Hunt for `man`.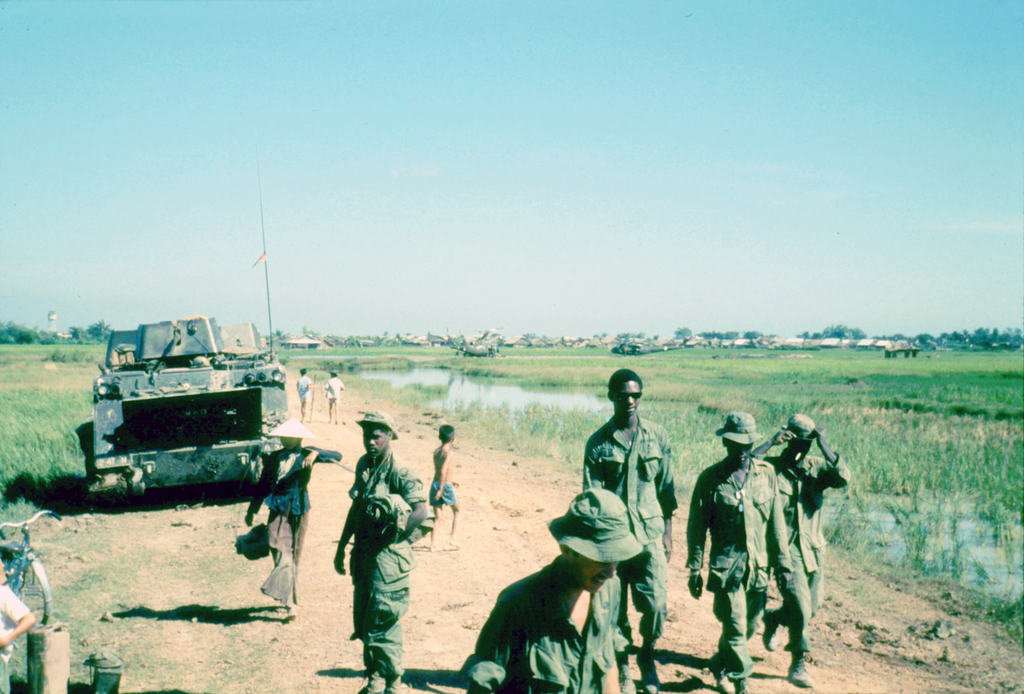
Hunted down at select_region(332, 413, 442, 693).
